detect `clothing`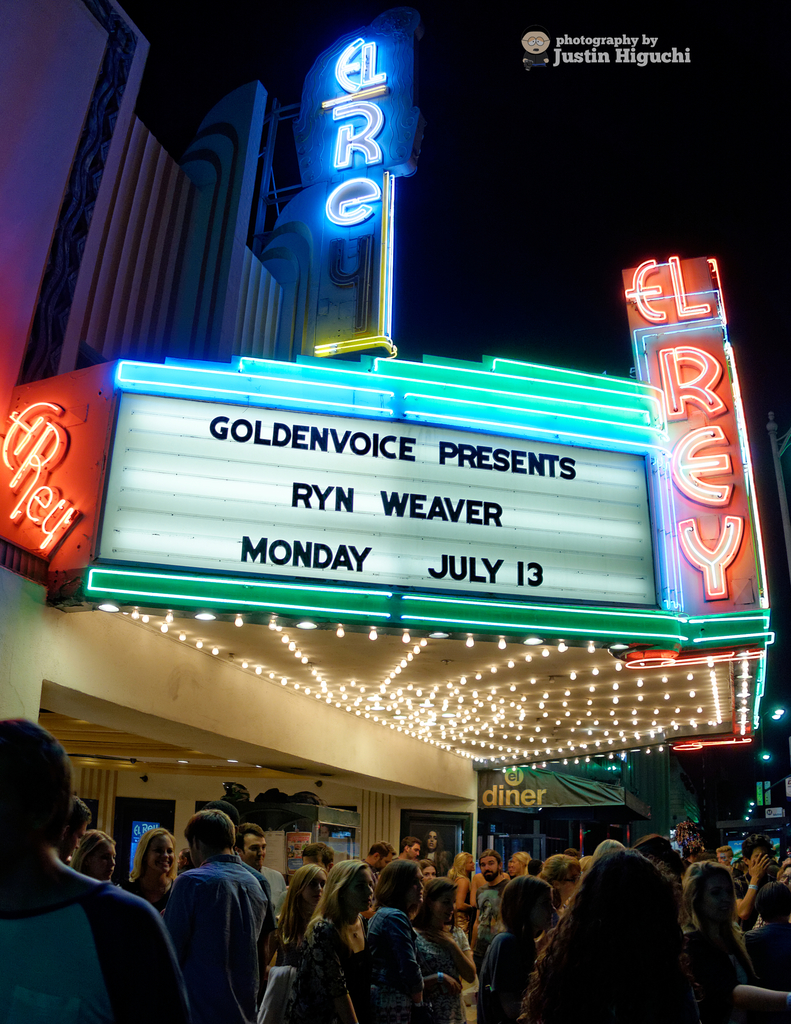
Rect(311, 914, 378, 1023)
